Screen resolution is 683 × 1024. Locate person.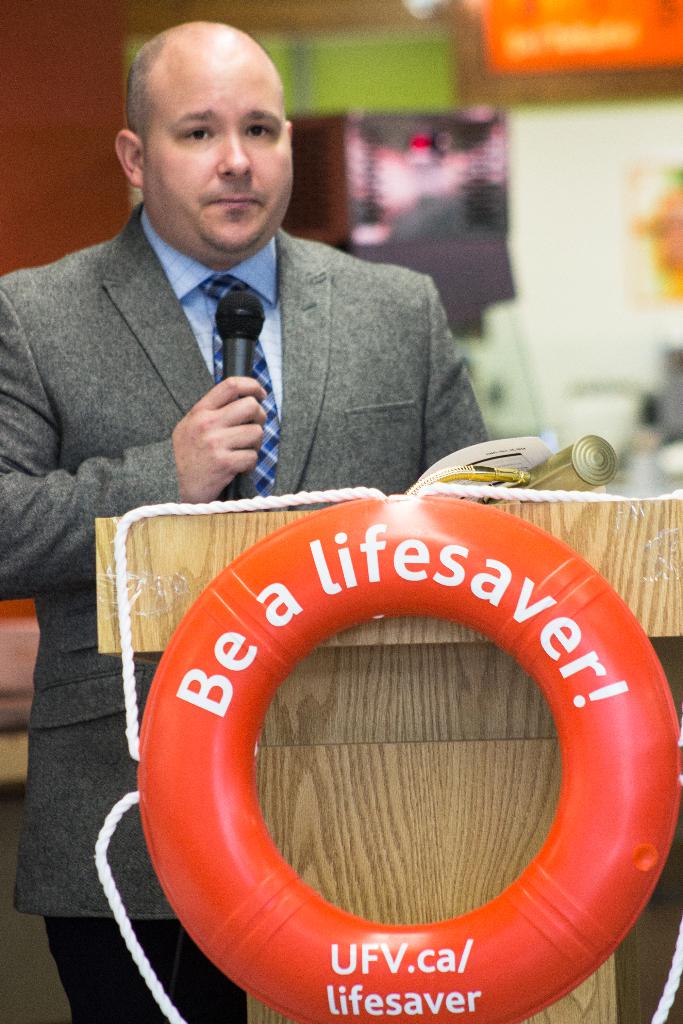
{"left": 0, "top": 20, "right": 502, "bottom": 1022}.
